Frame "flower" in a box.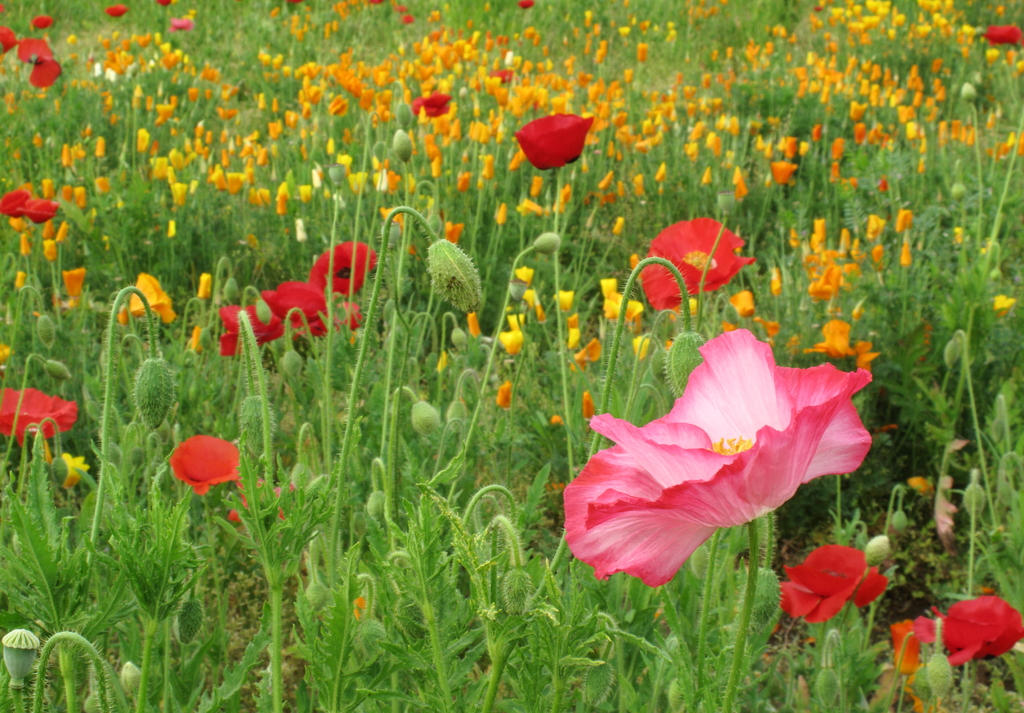
[935, 593, 1023, 661].
